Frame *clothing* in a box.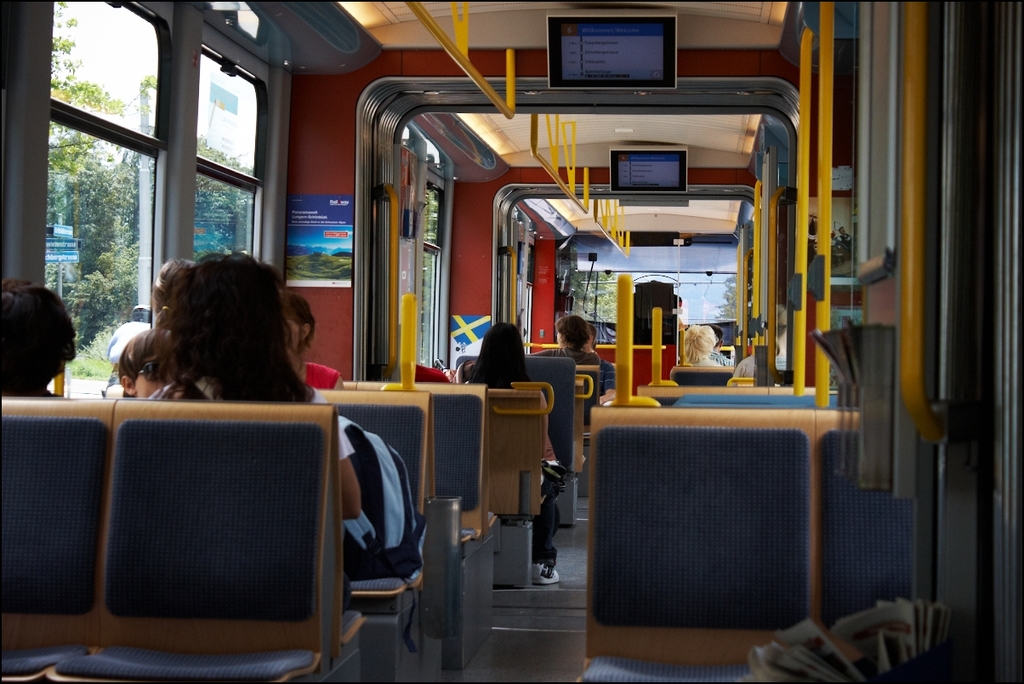
(515, 345, 600, 426).
